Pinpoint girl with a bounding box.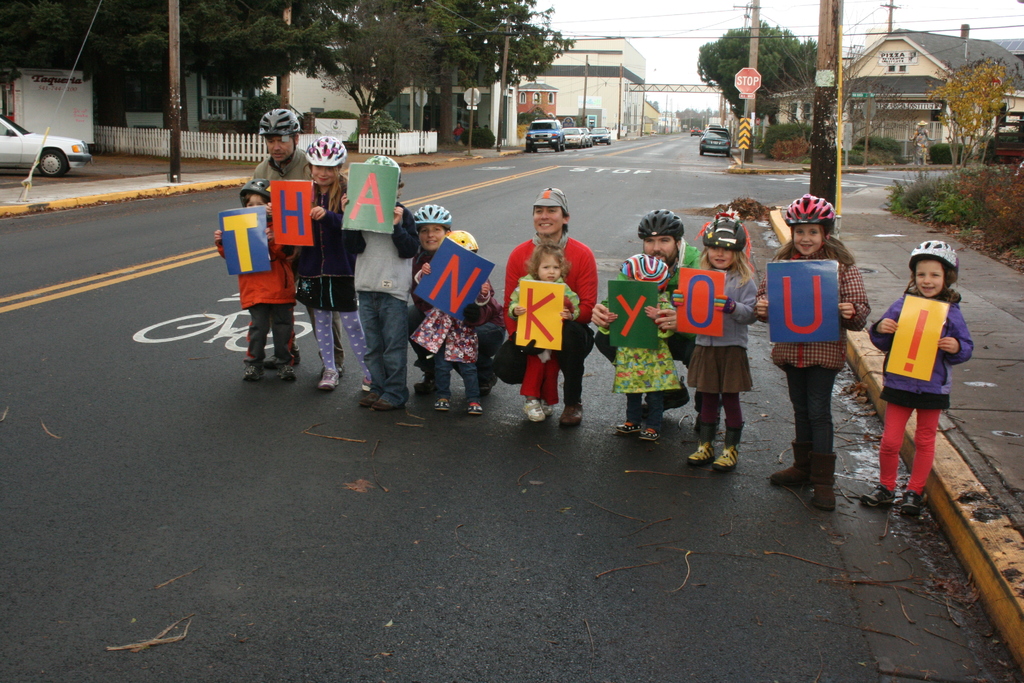
box=[755, 194, 872, 514].
